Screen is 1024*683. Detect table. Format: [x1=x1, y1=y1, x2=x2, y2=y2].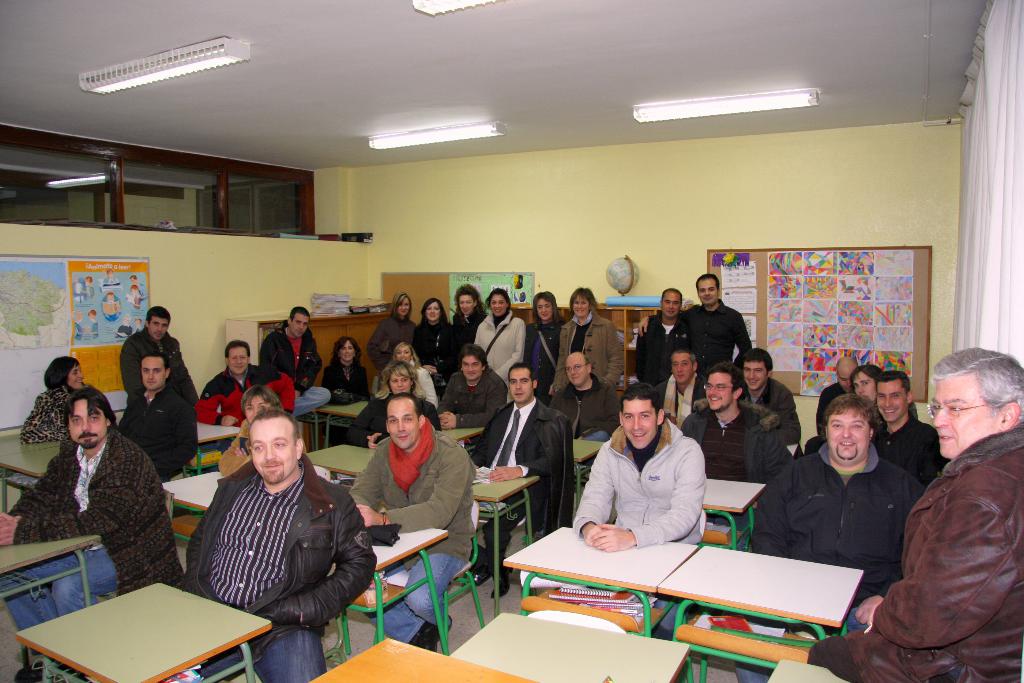
[x1=344, y1=528, x2=484, y2=657].
